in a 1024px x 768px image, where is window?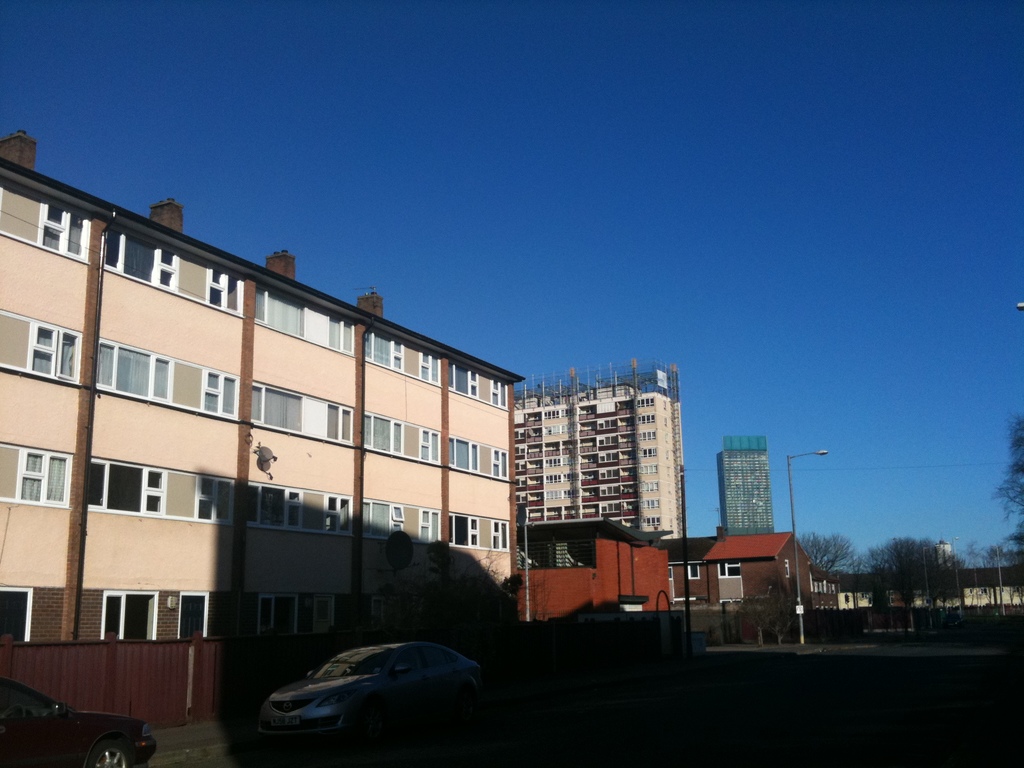
select_region(515, 427, 524, 440).
